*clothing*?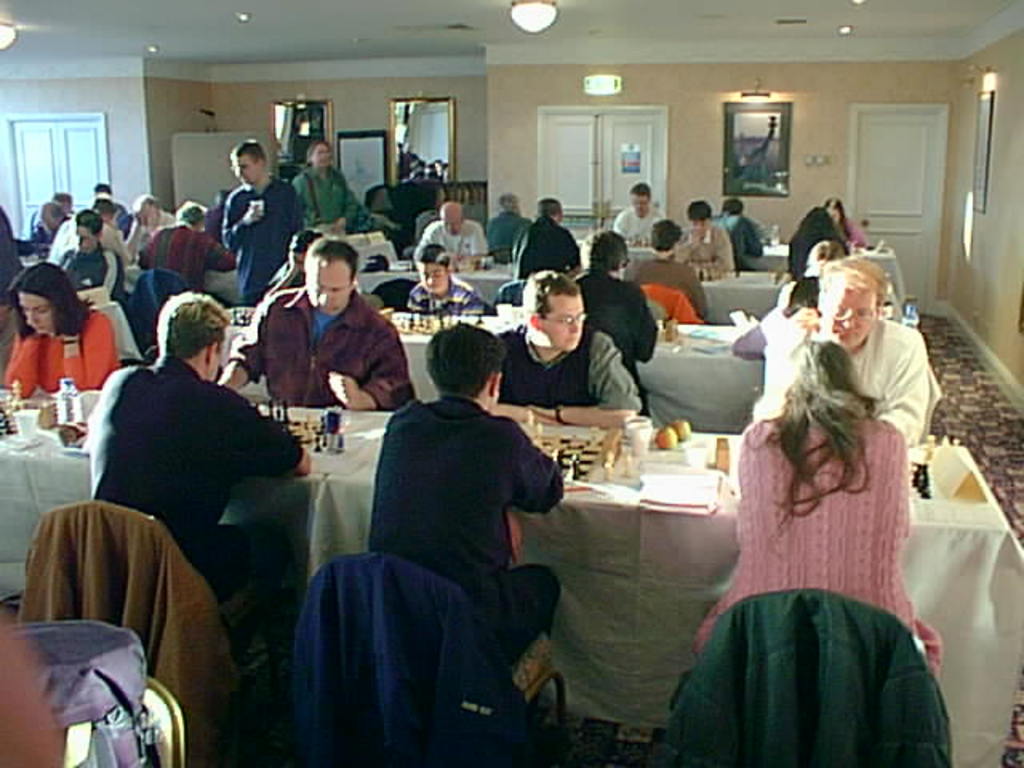
<region>48, 218, 128, 261</region>
